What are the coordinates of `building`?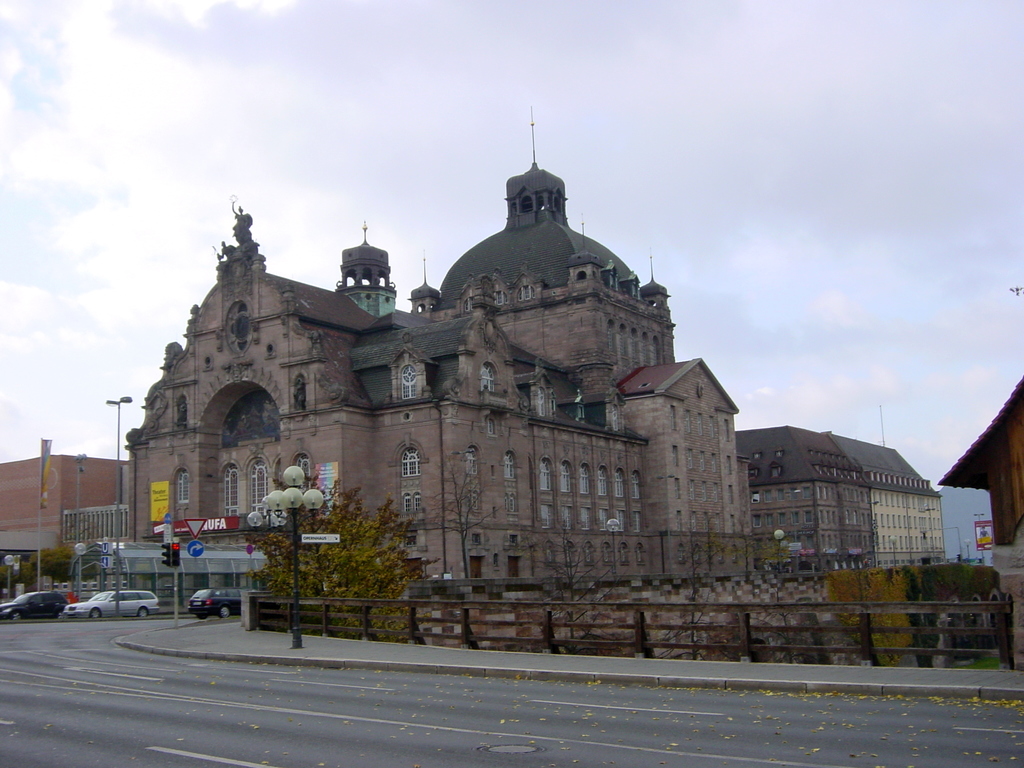
region(0, 456, 129, 560).
